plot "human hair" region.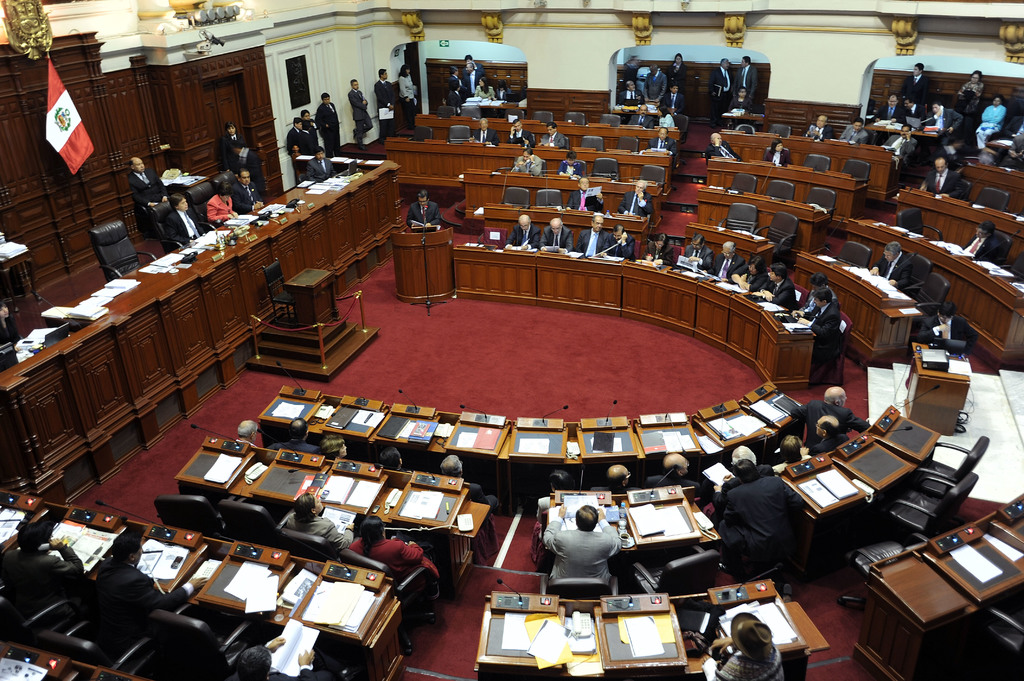
Plotted at region(936, 300, 956, 314).
